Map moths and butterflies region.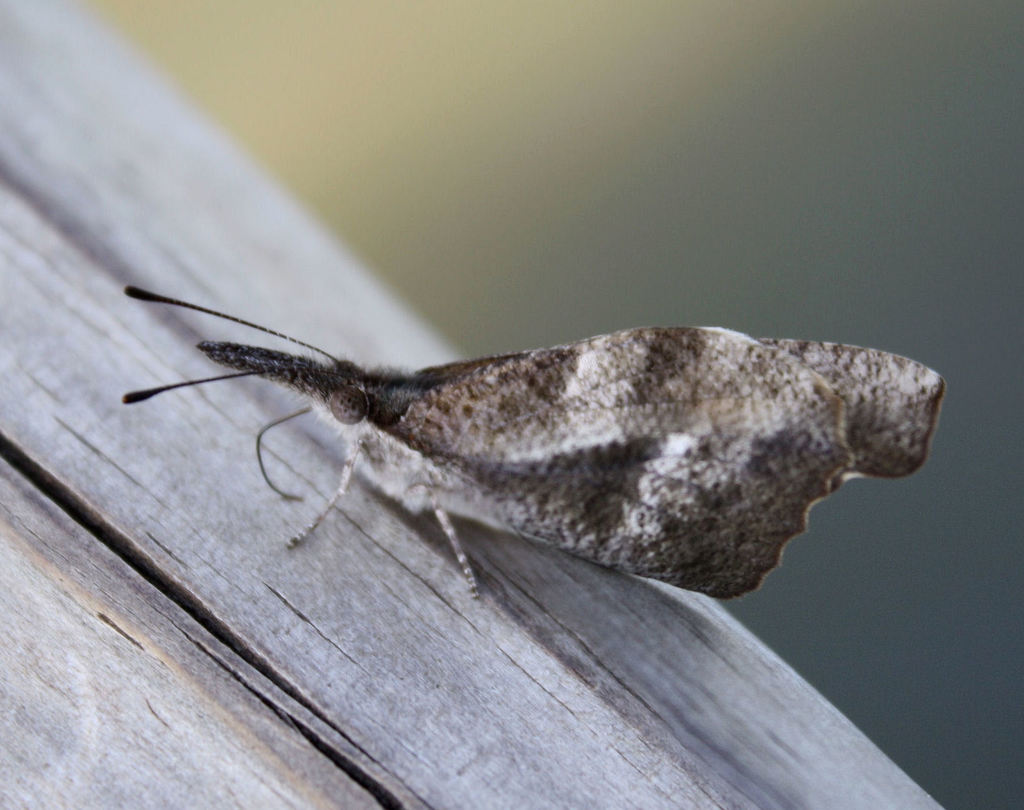
Mapped to 122, 285, 954, 601.
